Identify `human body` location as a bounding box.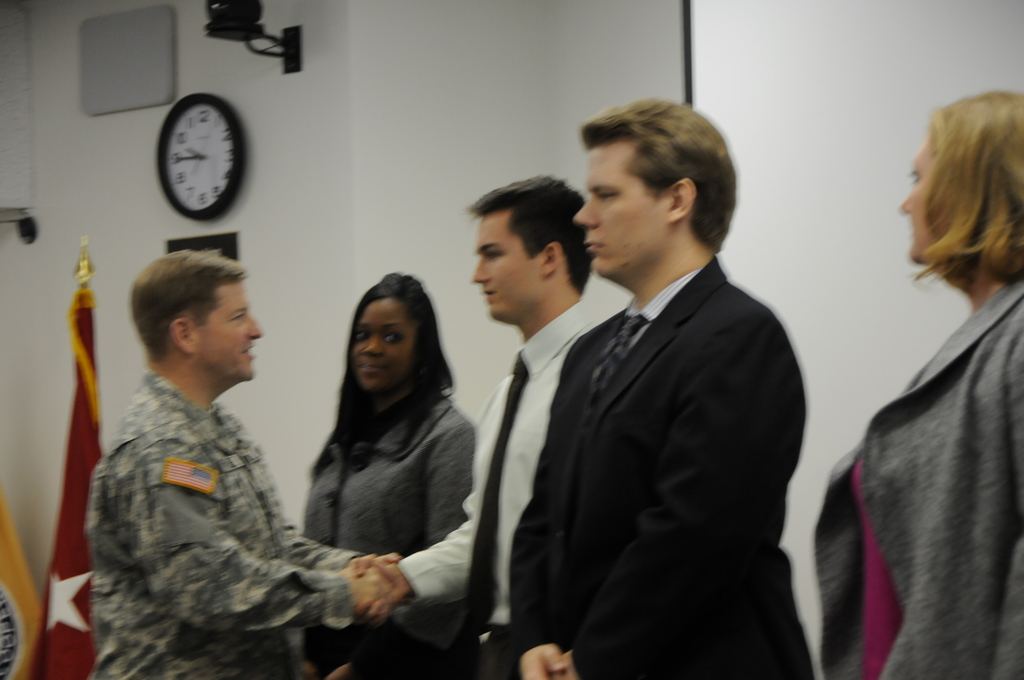
{"x1": 486, "y1": 248, "x2": 819, "y2": 679}.
